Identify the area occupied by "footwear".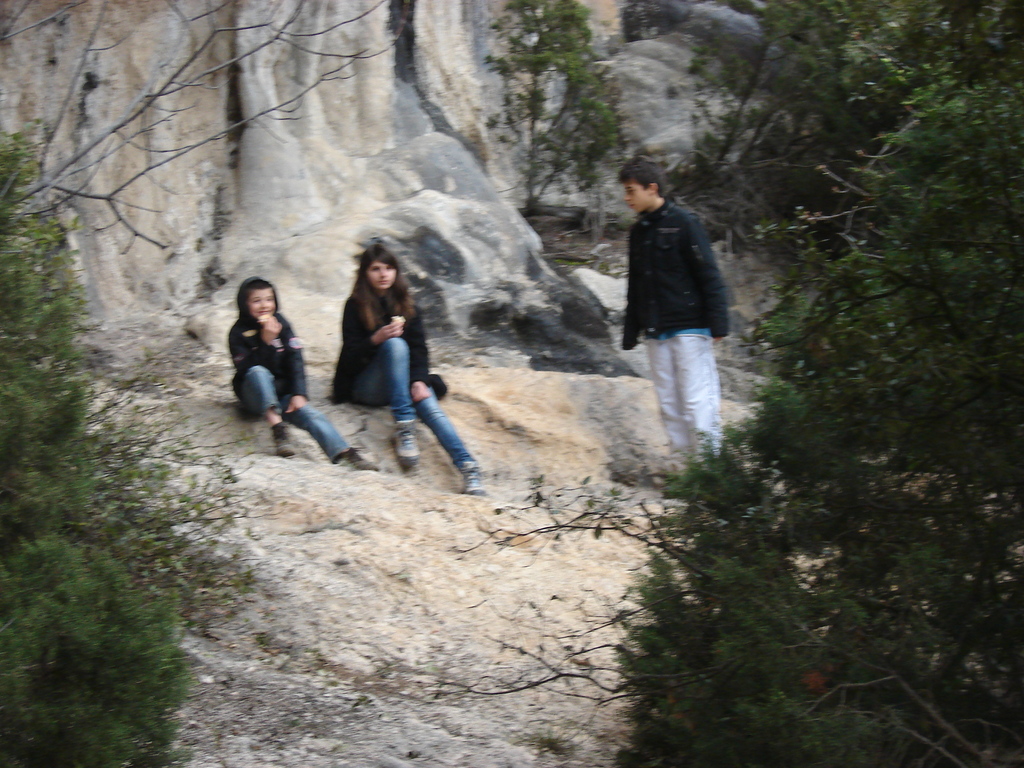
Area: (left=389, top=420, right=422, bottom=468).
